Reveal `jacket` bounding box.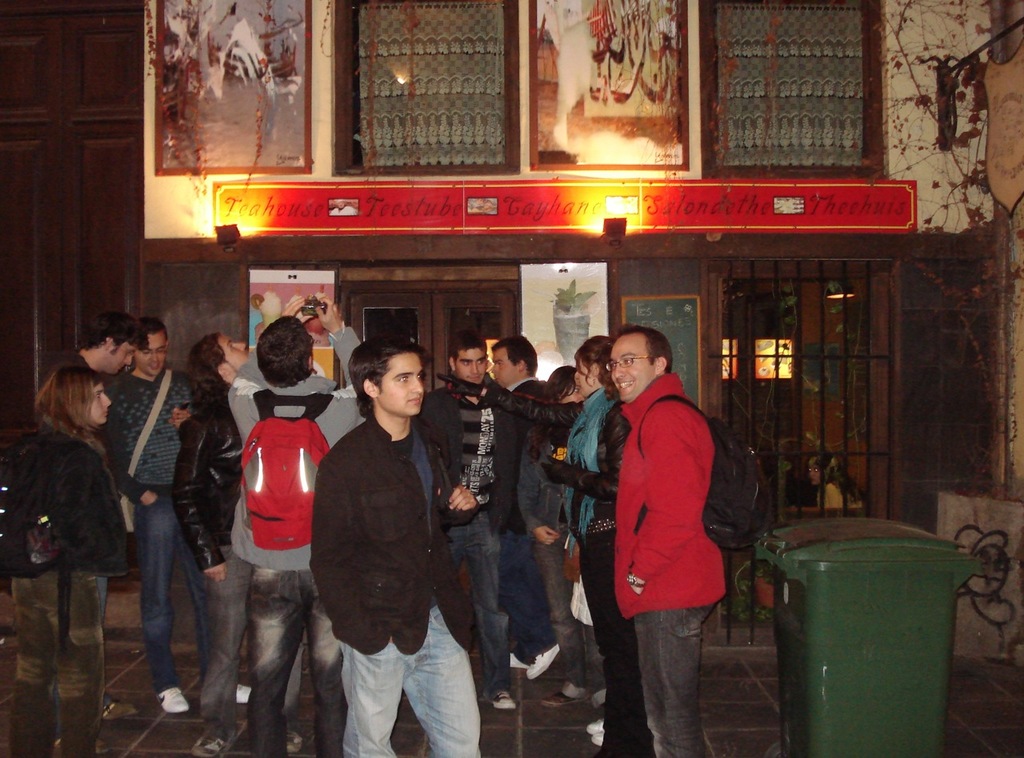
Revealed: bbox=[308, 409, 480, 668].
